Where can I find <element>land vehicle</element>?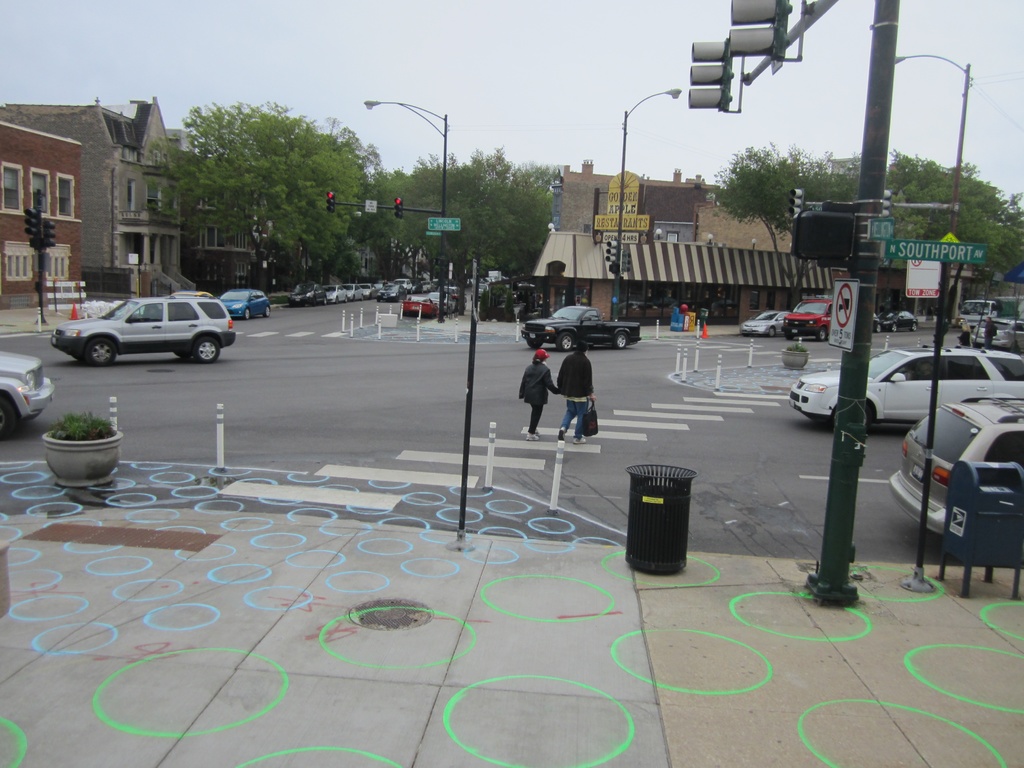
You can find it at x1=424, y1=290, x2=456, y2=312.
